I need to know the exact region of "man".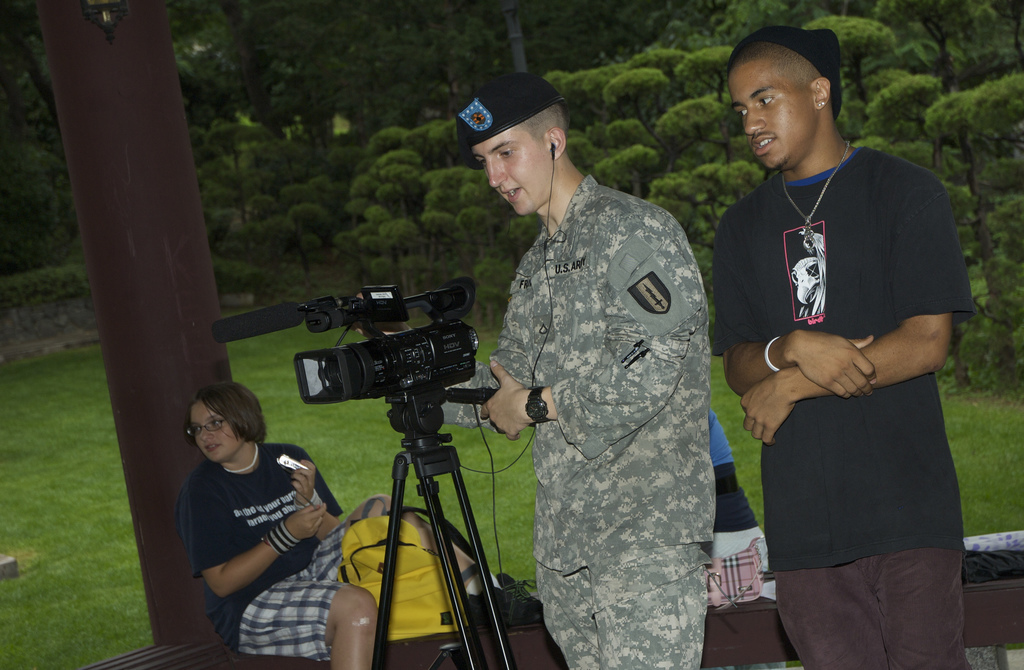
Region: <region>442, 72, 722, 669</region>.
